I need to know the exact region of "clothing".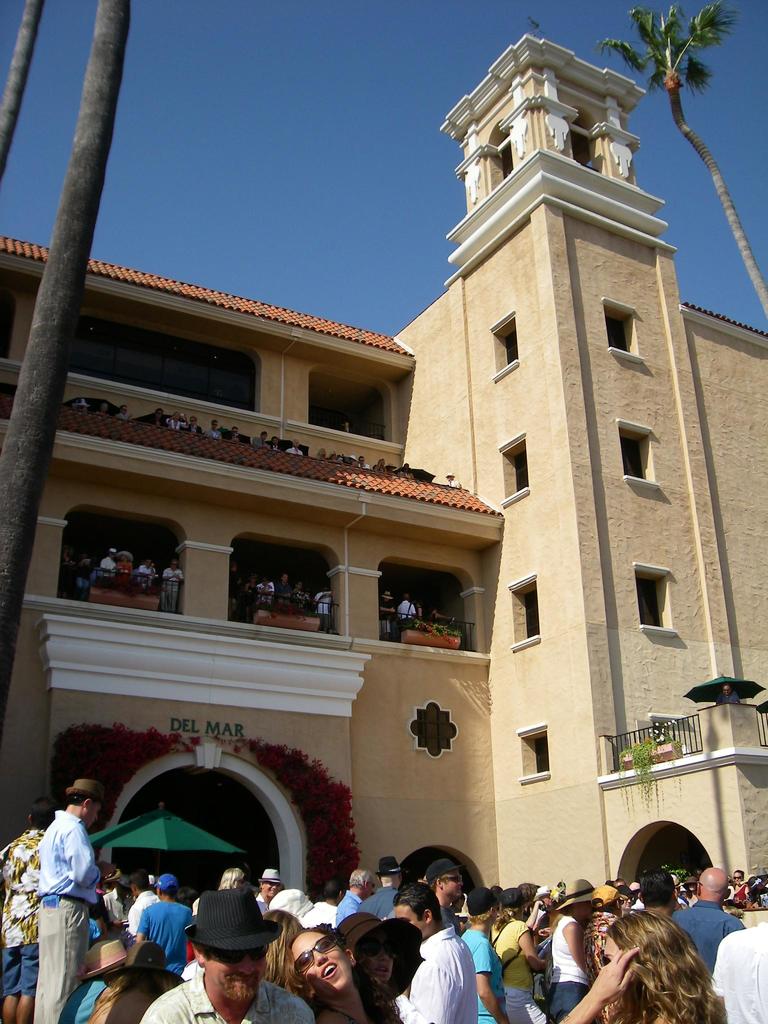
Region: x1=378, y1=596, x2=396, y2=635.
